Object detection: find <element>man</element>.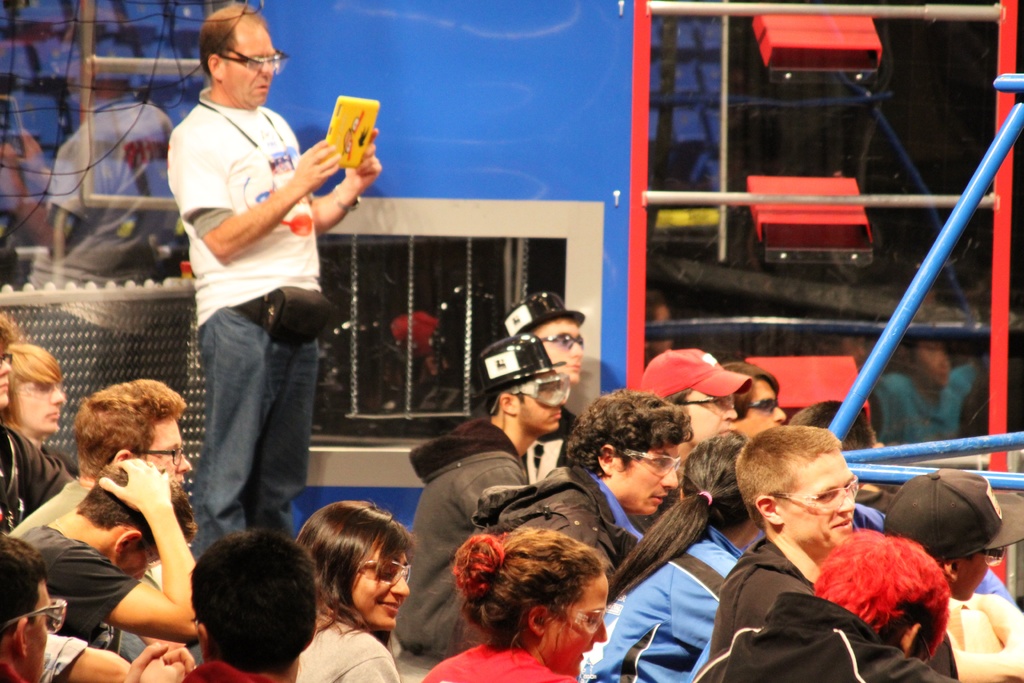
[474, 387, 689, 563].
